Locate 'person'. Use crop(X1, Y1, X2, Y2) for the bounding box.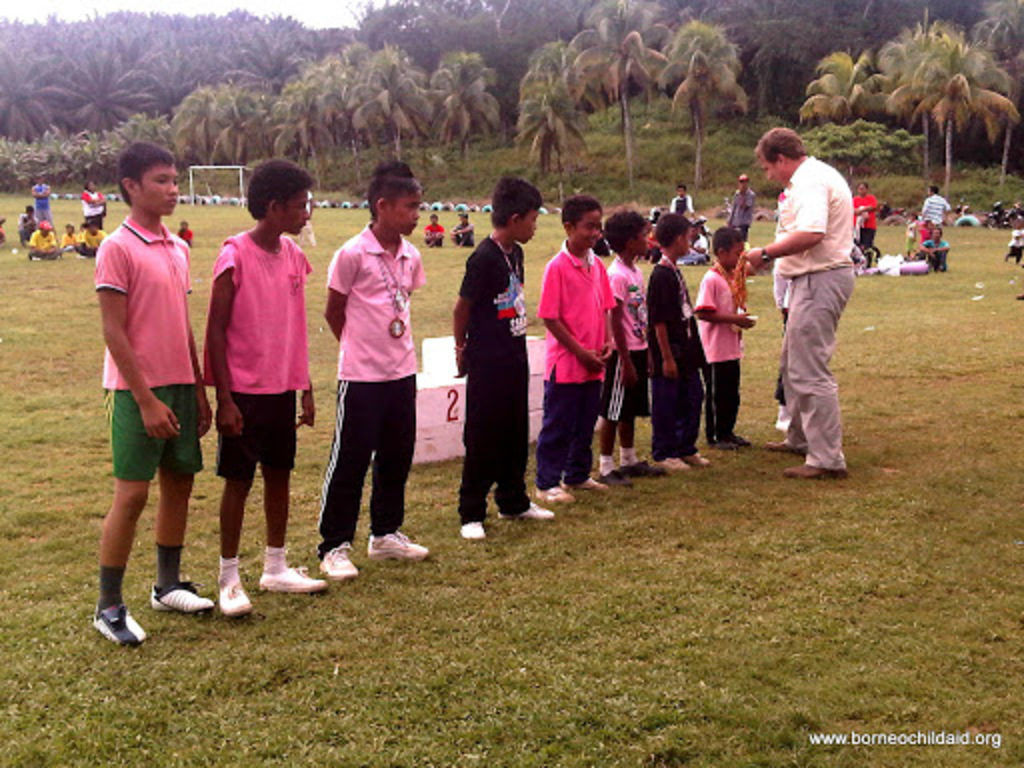
crop(178, 216, 192, 246).
